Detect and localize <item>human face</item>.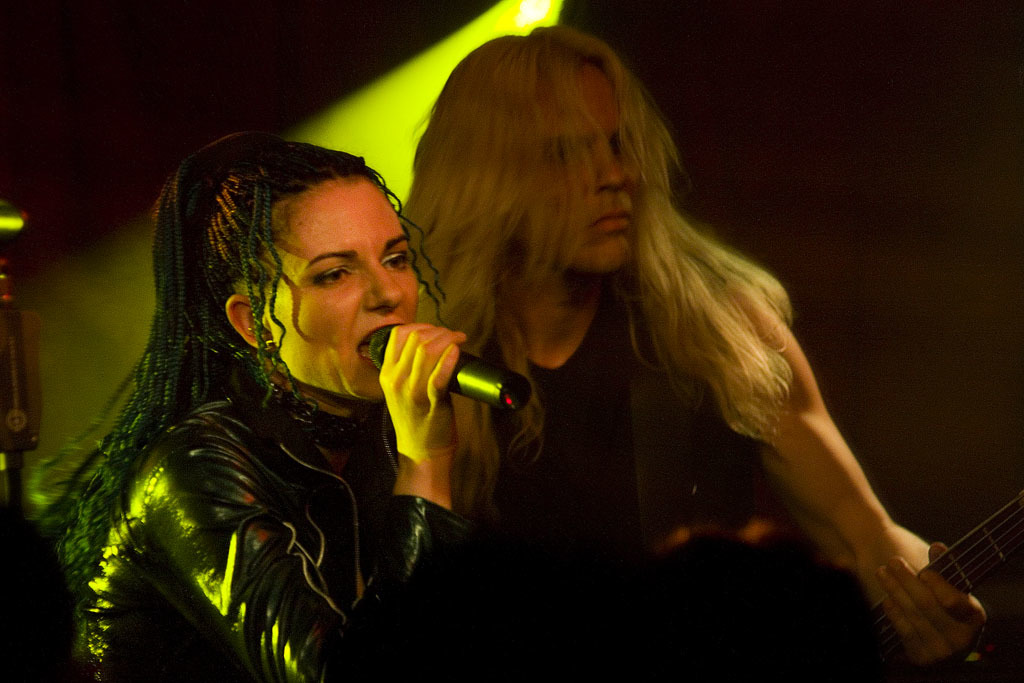
Localized at (x1=251, y1=170, x2=416, y2=401).
